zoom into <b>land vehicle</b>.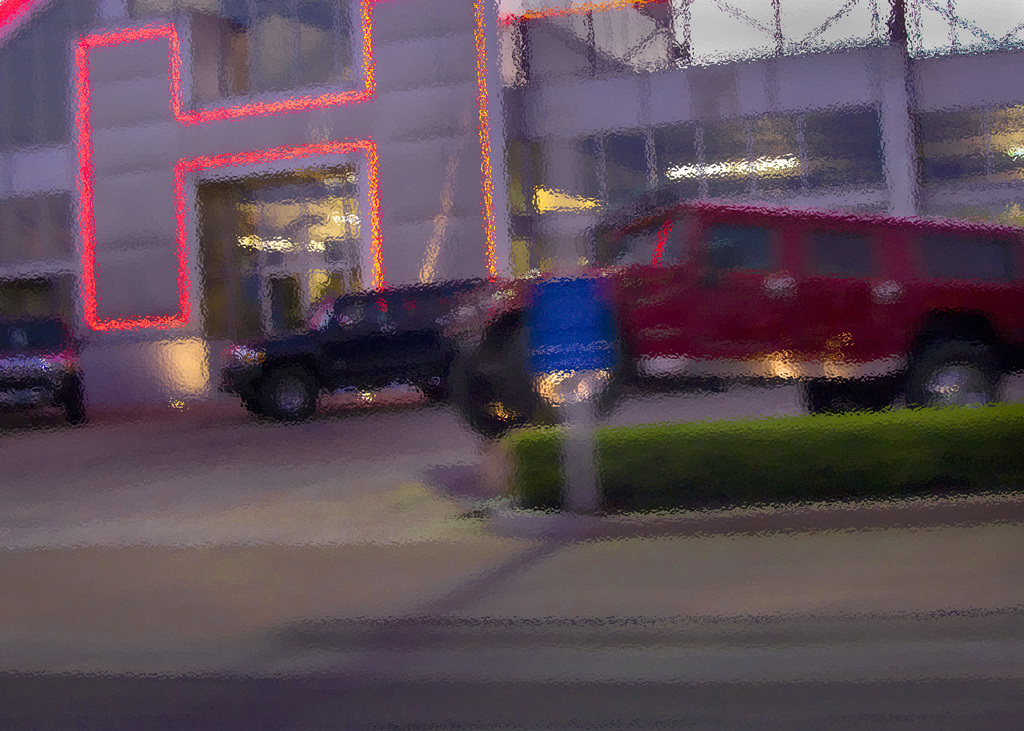
Zoom target: bbox=[0, 276, 88, 428].
